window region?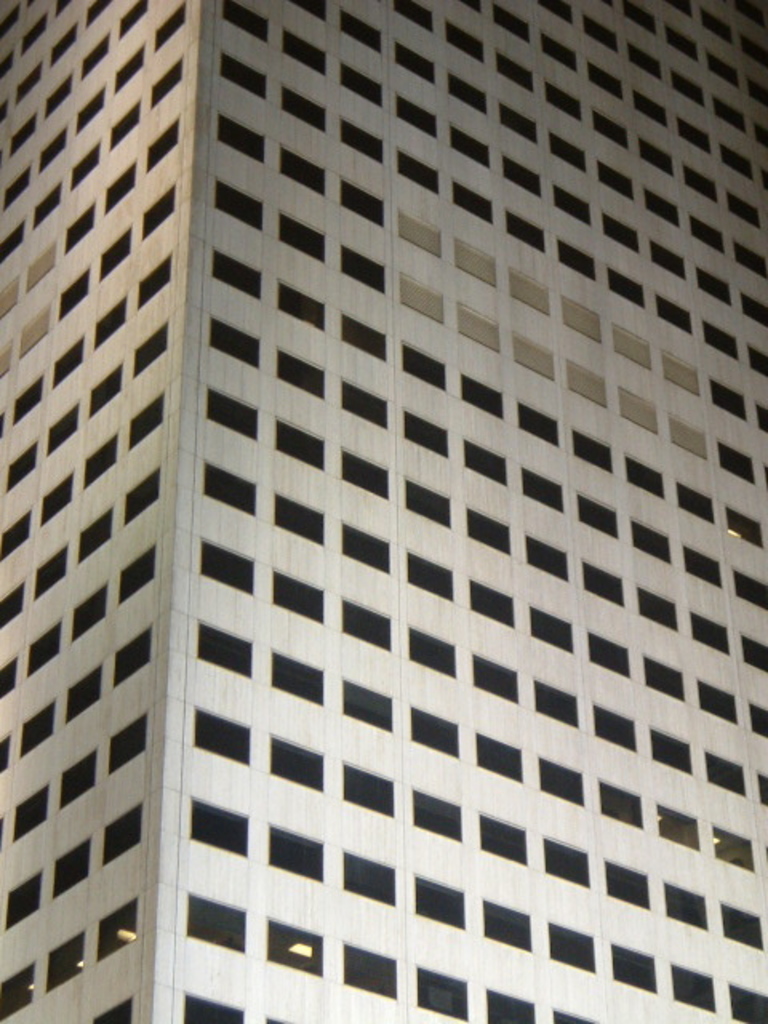
box(82, 27, 109, 83)
